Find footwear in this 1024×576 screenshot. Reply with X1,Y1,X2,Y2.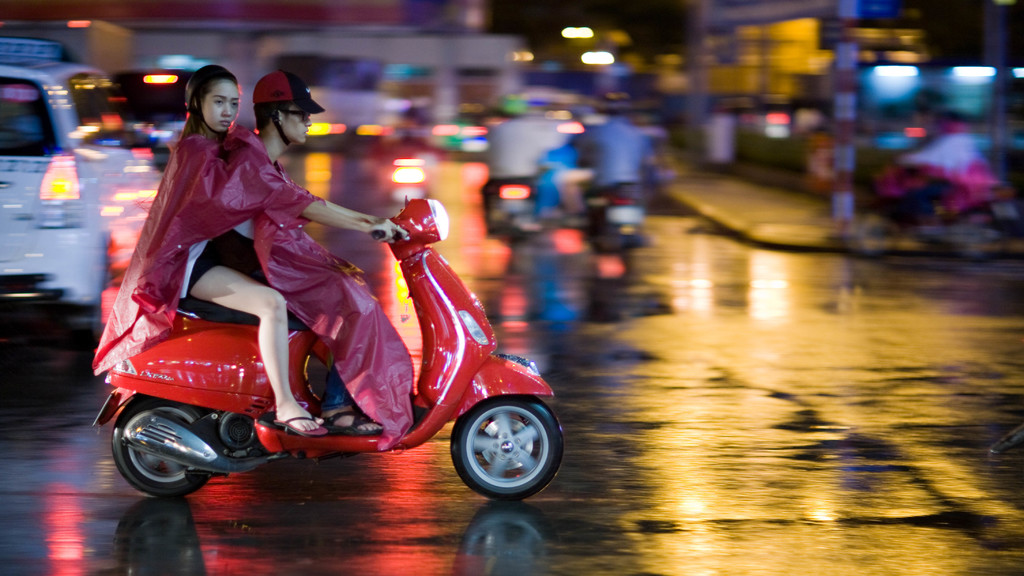
274,414,327,439.
